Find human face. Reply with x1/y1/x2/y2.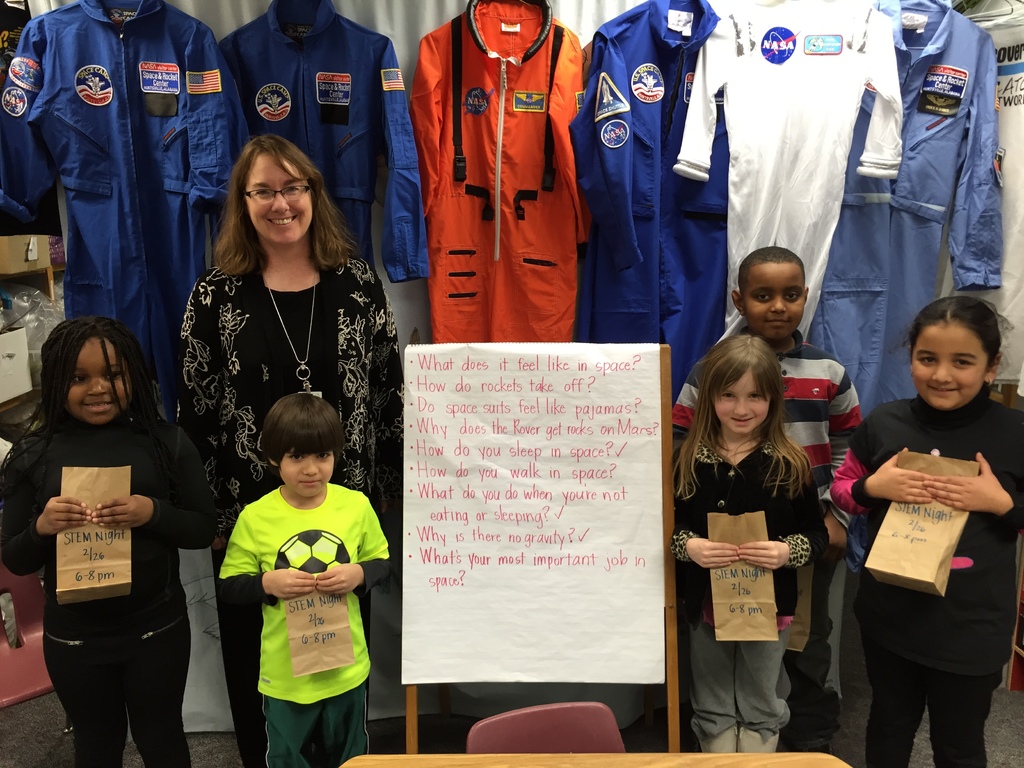
712/369/774/429.
